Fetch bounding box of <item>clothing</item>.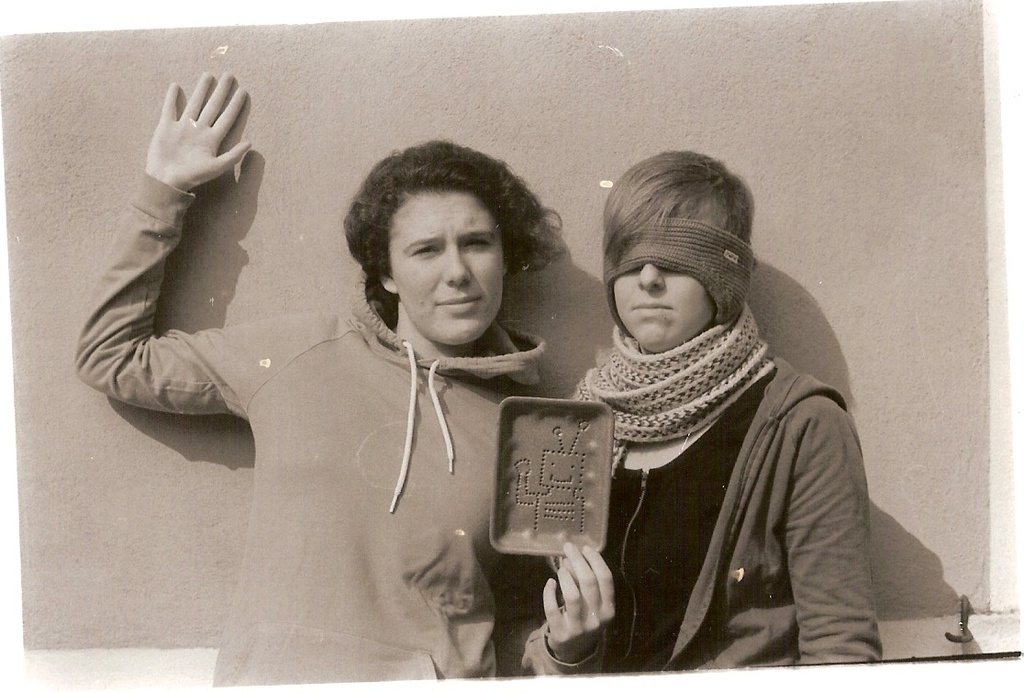
Bbox: (516,226,900,691).
